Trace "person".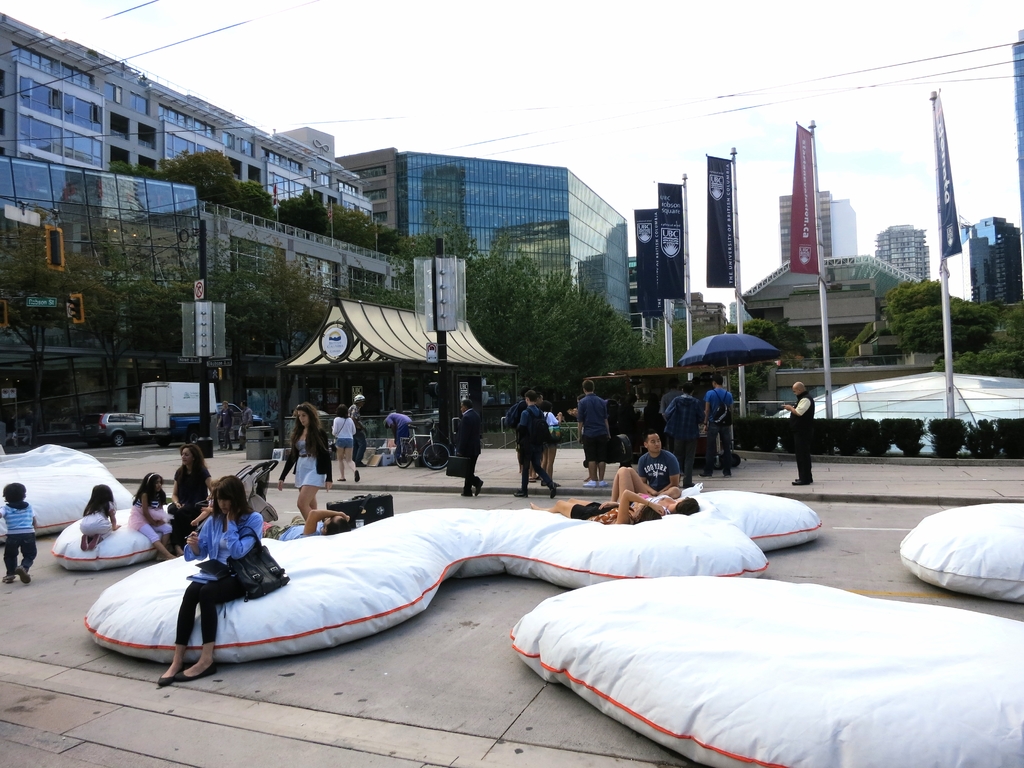
Traced to x1=698, y1=378, x2=734, y2=481.
